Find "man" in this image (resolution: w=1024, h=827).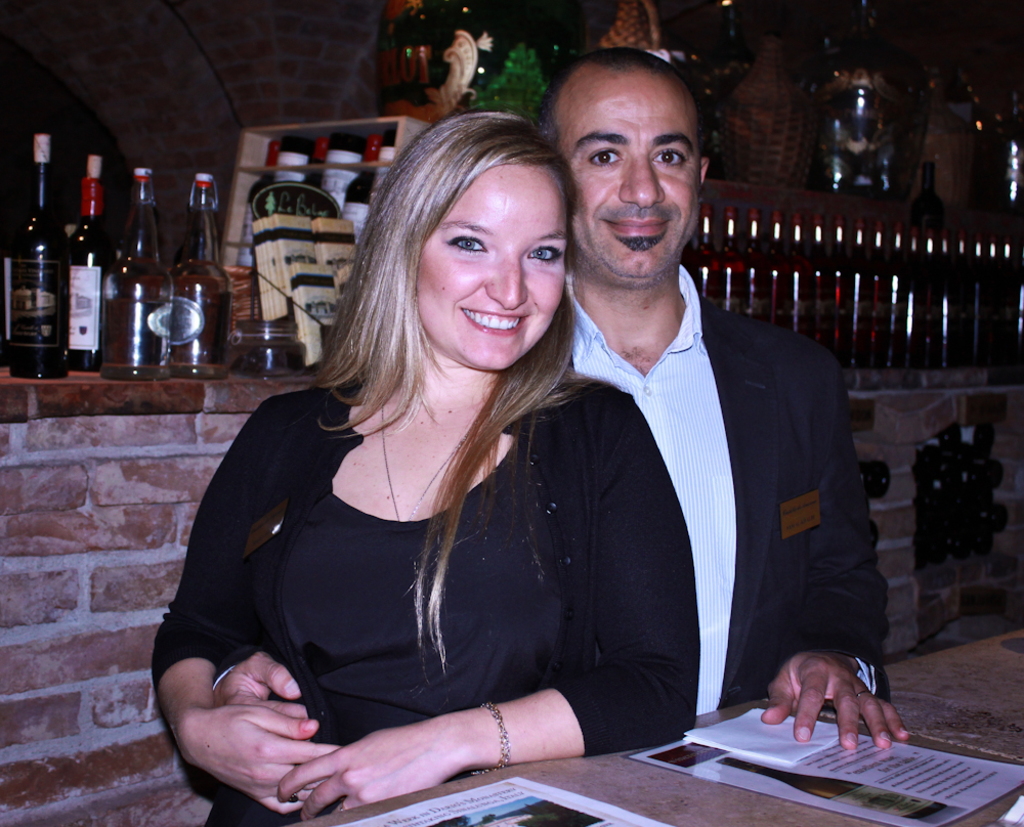
212/40/916/751.
